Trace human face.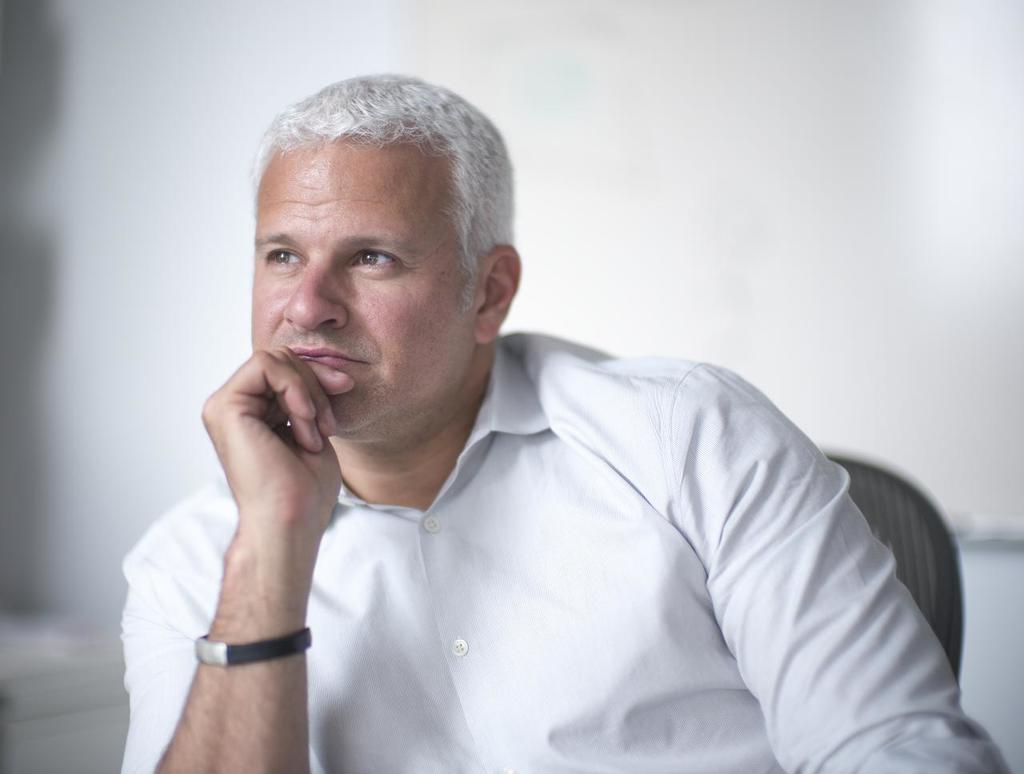
Traced to [250, 142, 471, 435].
